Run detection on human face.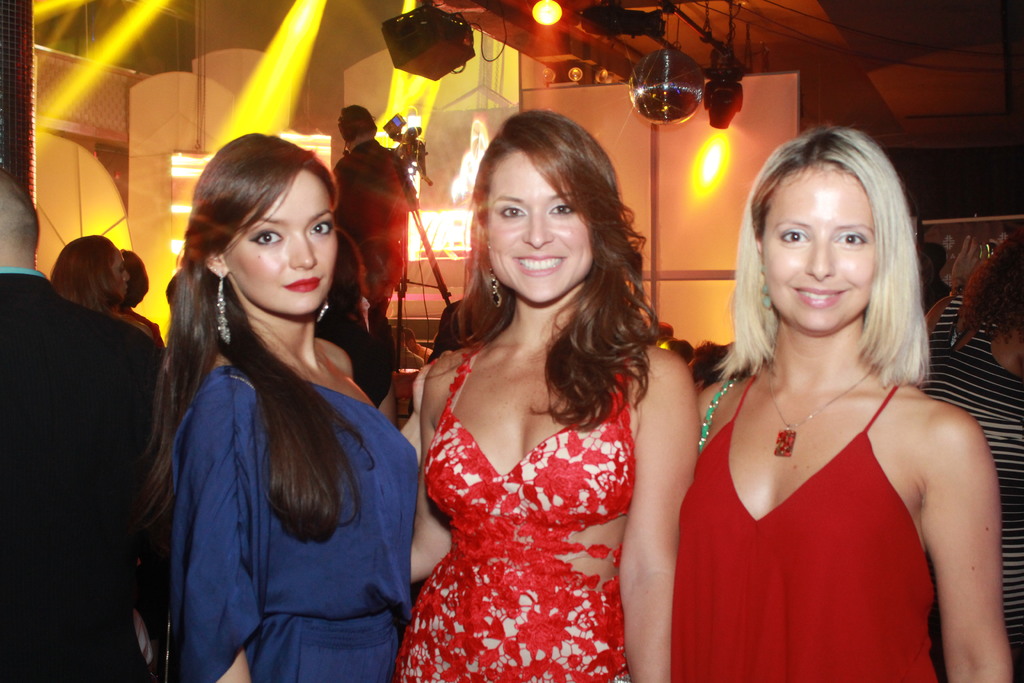
Result: x1=221, y1=171, x2=336, y2=317.
